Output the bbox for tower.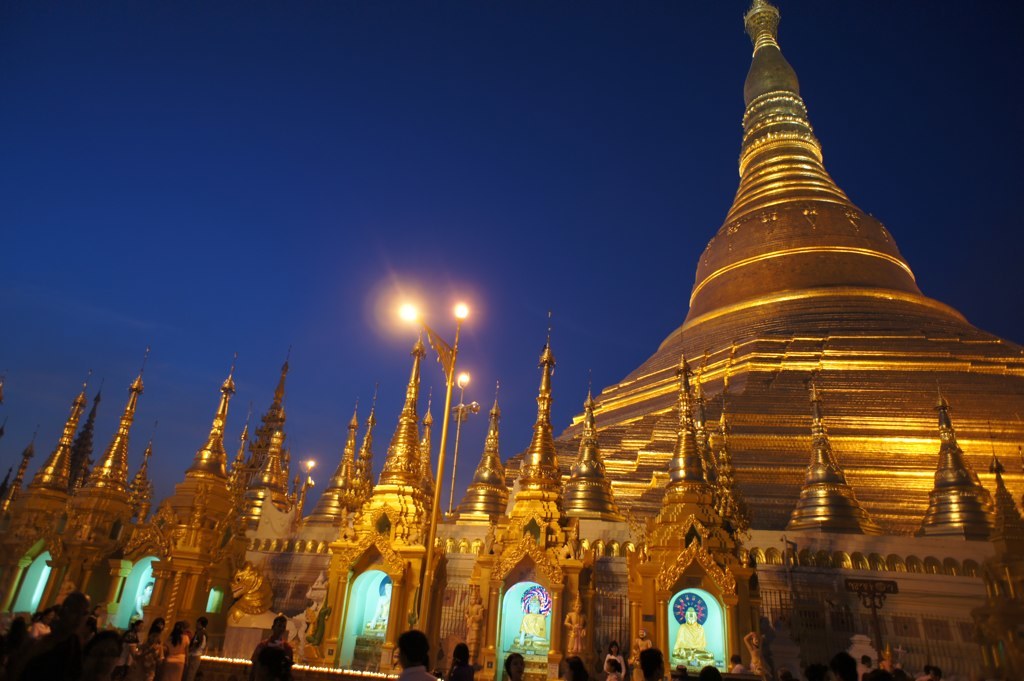
454,5,1023,680.
